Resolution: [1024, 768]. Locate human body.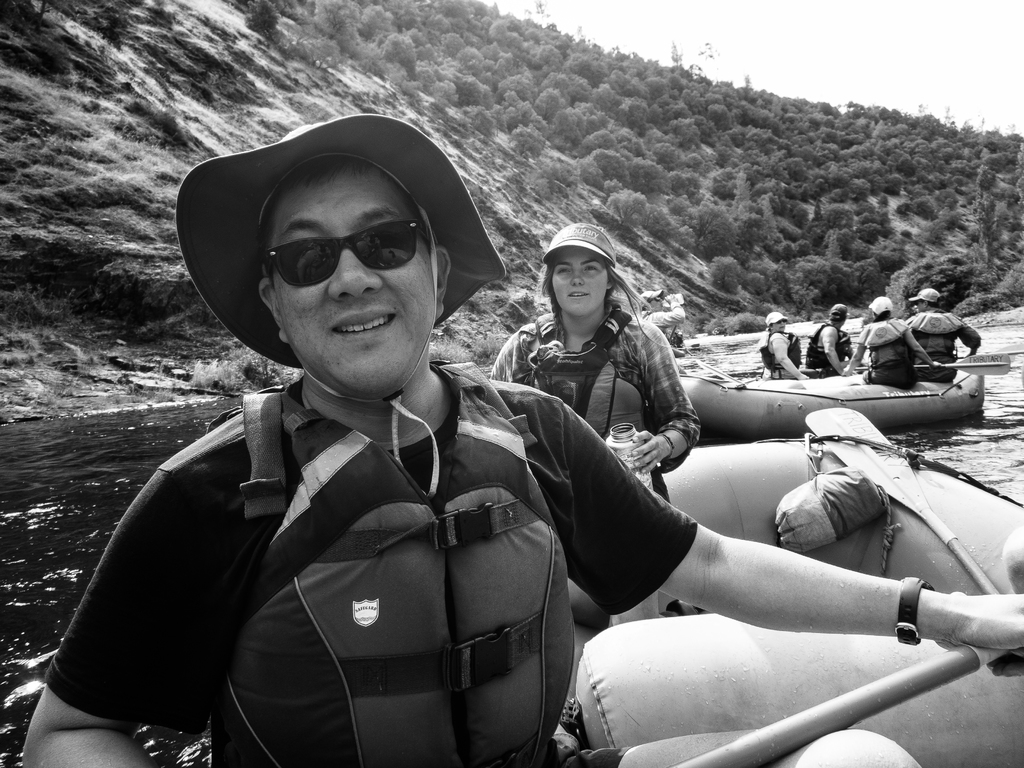
x1=810 y1=303 x2=851 y2=368.
